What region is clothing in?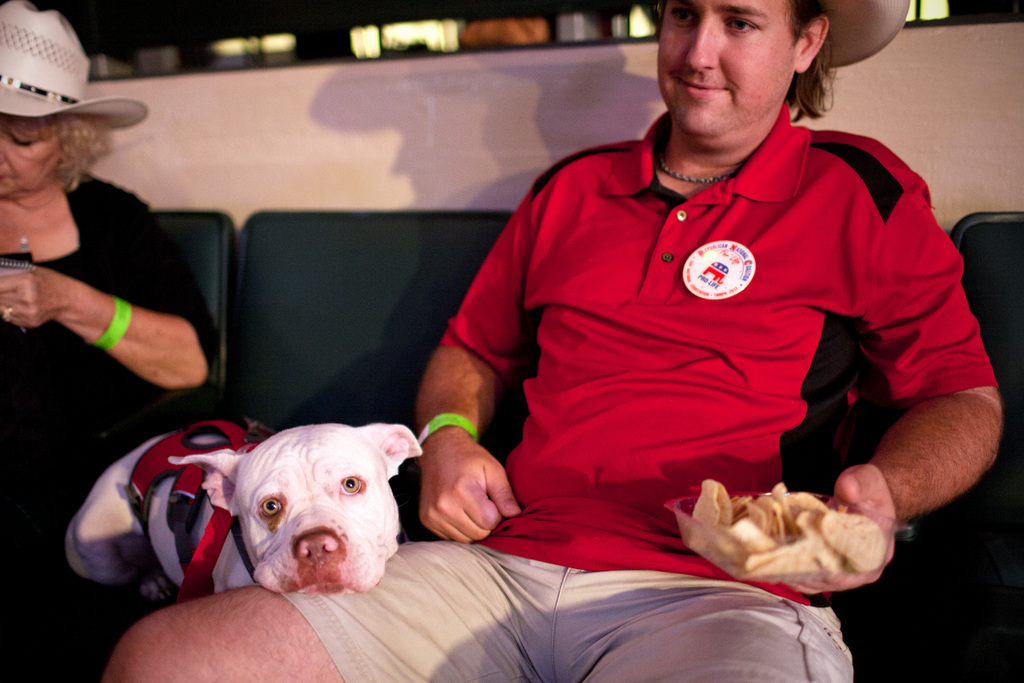
{"left": 318, "top": 95, "right": 932, "bottom": 628}.
